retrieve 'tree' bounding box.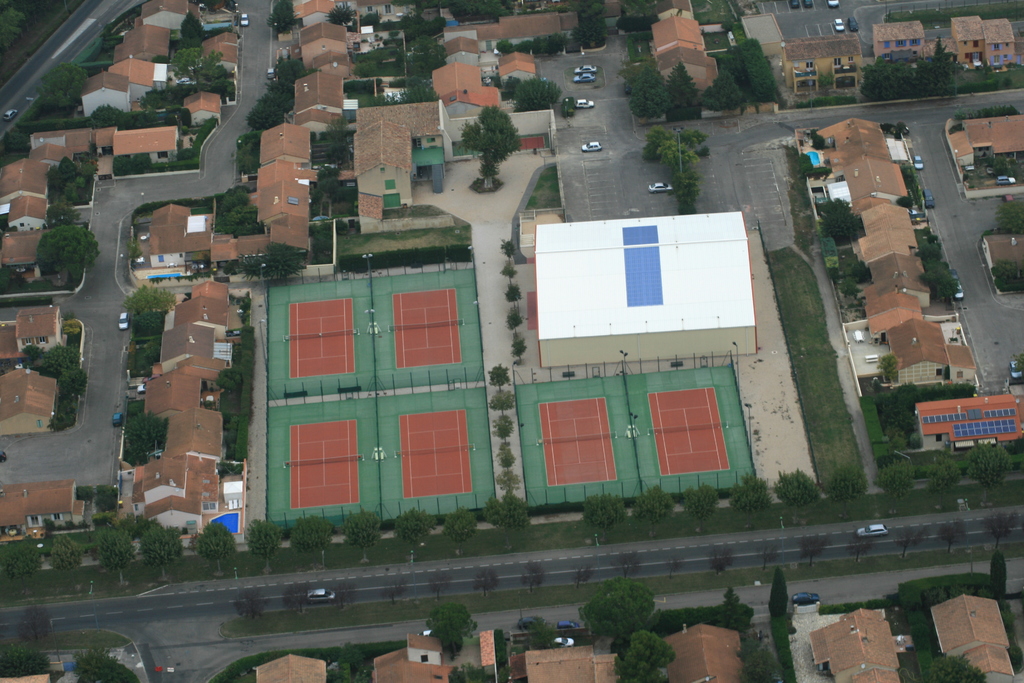
Bounding box: 263, 239, 306, 282.
